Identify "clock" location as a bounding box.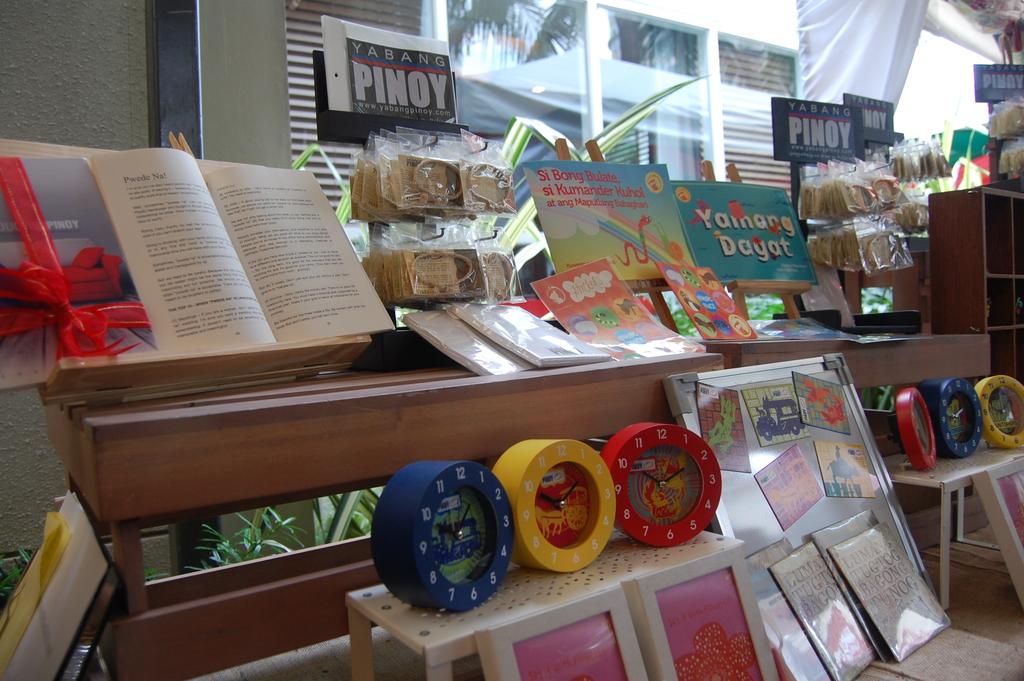
locate(918, 373, 984, 459).
